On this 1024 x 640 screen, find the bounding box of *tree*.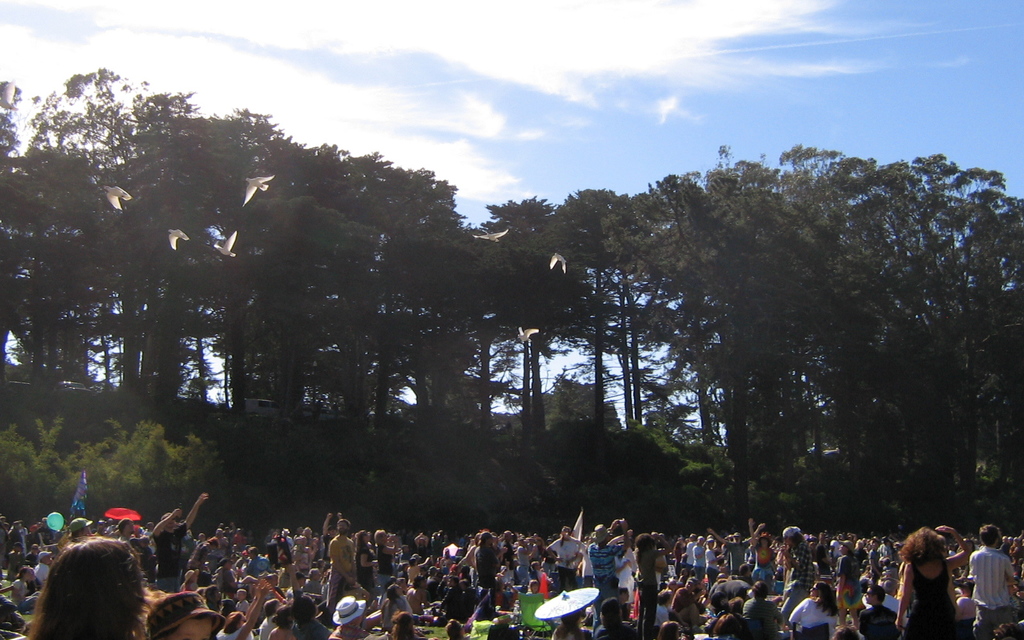
Bounding box: <bbox>774, 141, 1023, 530</bbox>.
